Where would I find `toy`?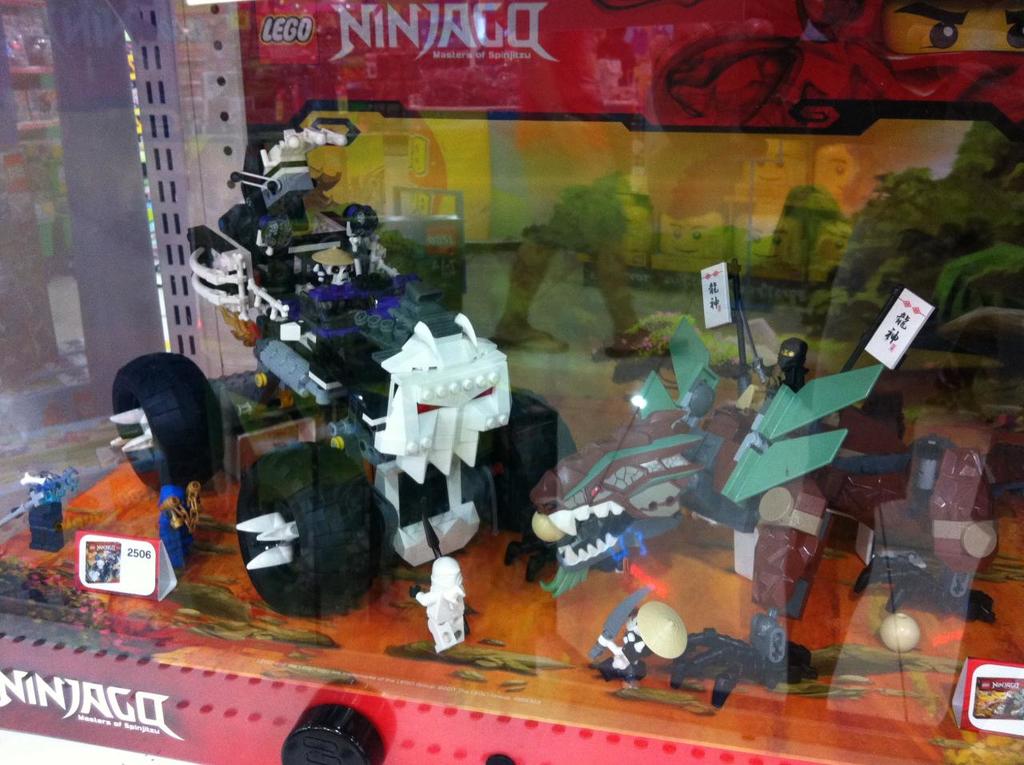
At locate(850, 544, 999, 626).
